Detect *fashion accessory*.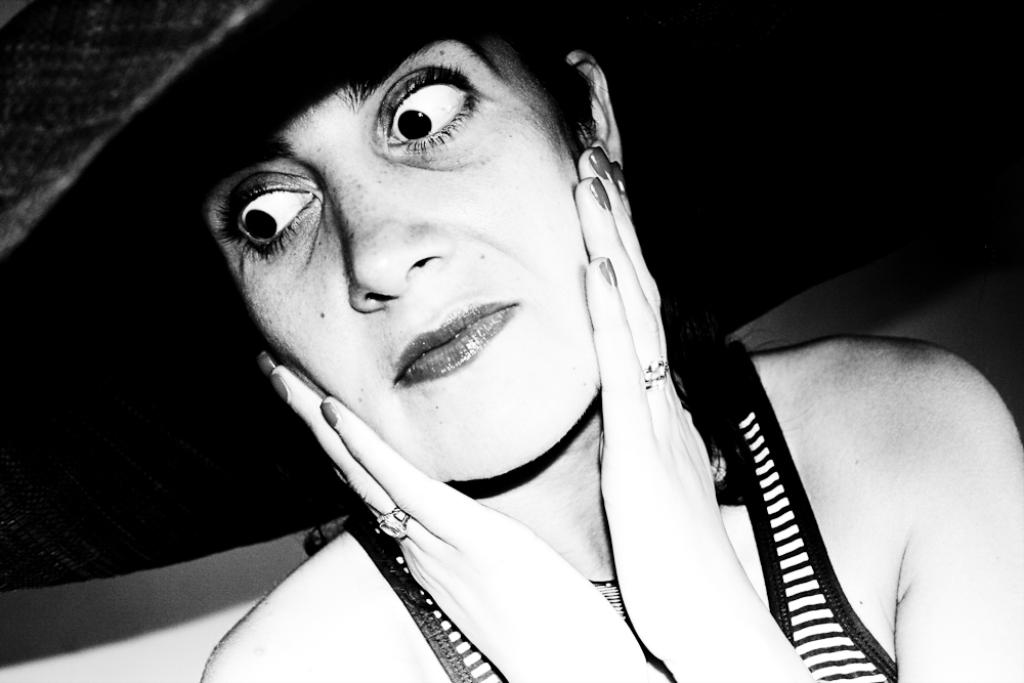
Detected at pyautogui.locateOnScreen(261, 353, 280, 368).
